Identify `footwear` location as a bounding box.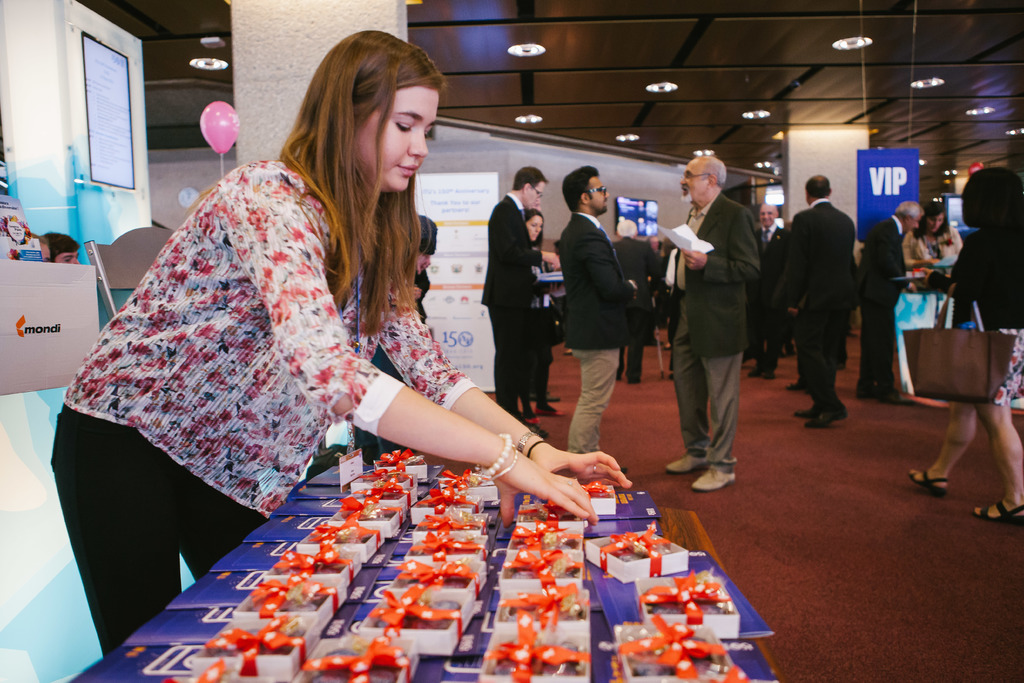
pyautogui.locateOnScreen(748, 368, 759, 381).
